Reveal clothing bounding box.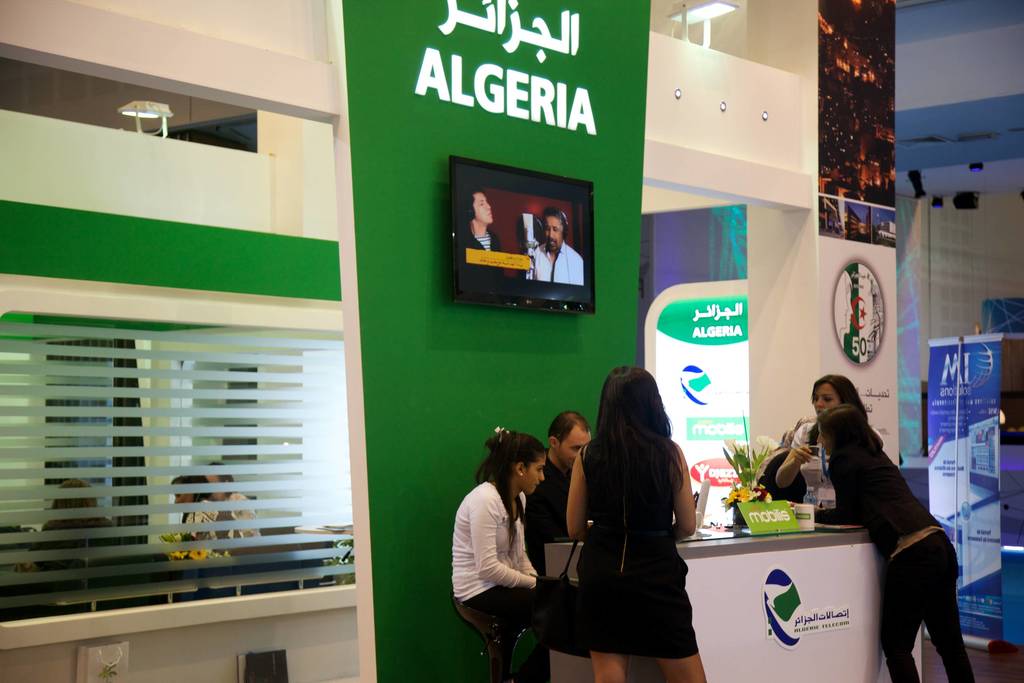
Revealed: 794 420 833 514.
